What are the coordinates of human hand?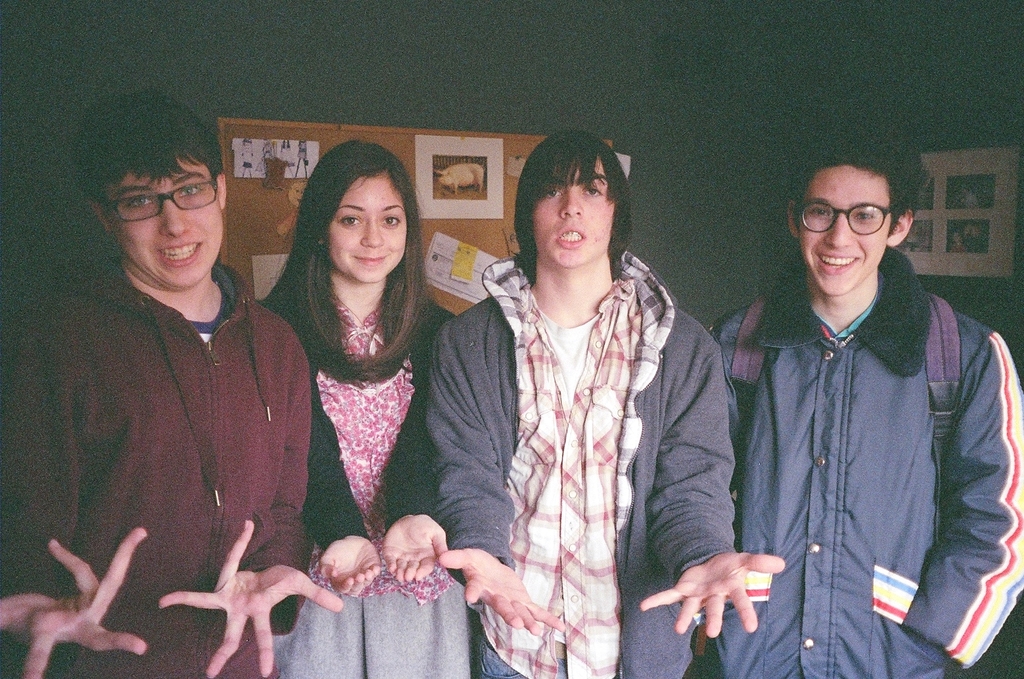
BBox(665, 545, 793, 649).
